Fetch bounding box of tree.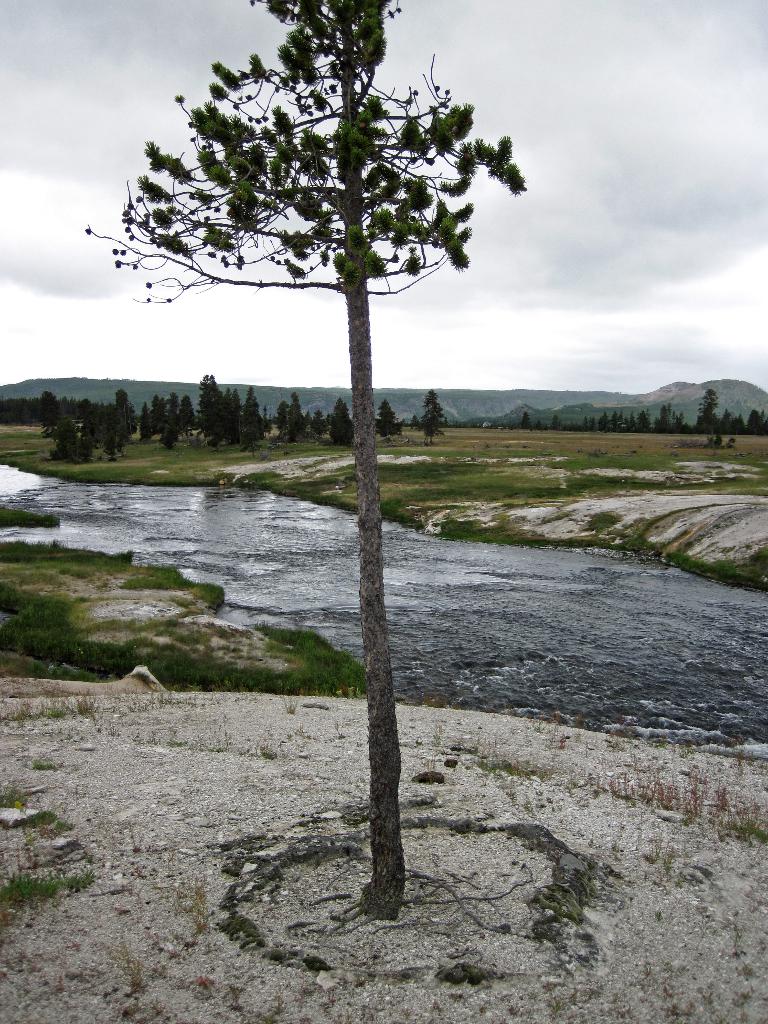
Bbox: (700, 385, 716, 433).
